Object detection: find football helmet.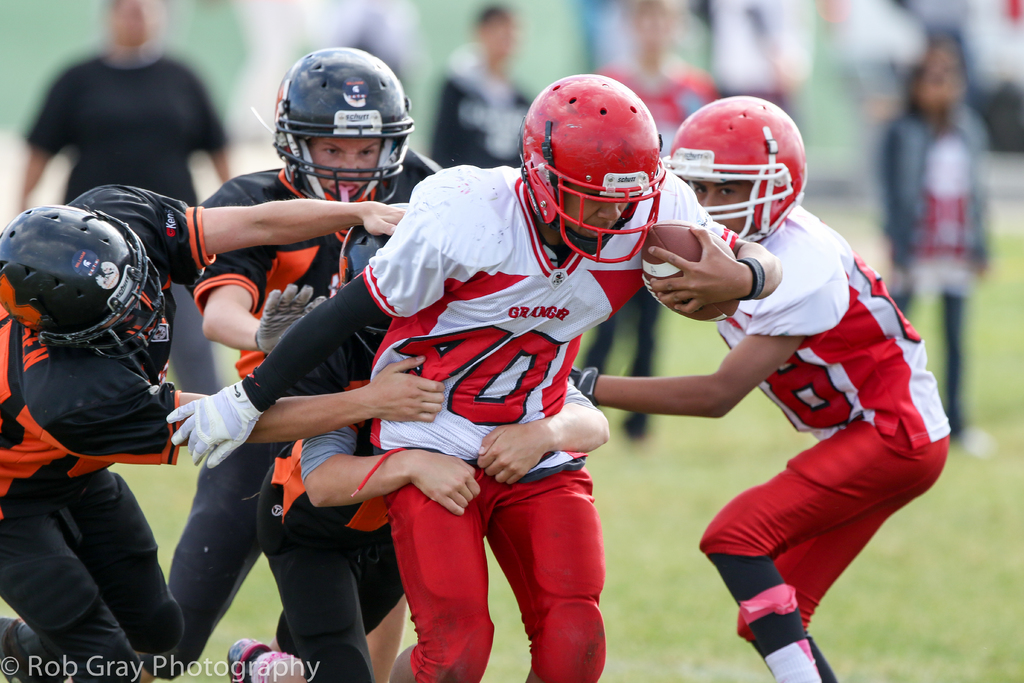
268/43/413/210.
